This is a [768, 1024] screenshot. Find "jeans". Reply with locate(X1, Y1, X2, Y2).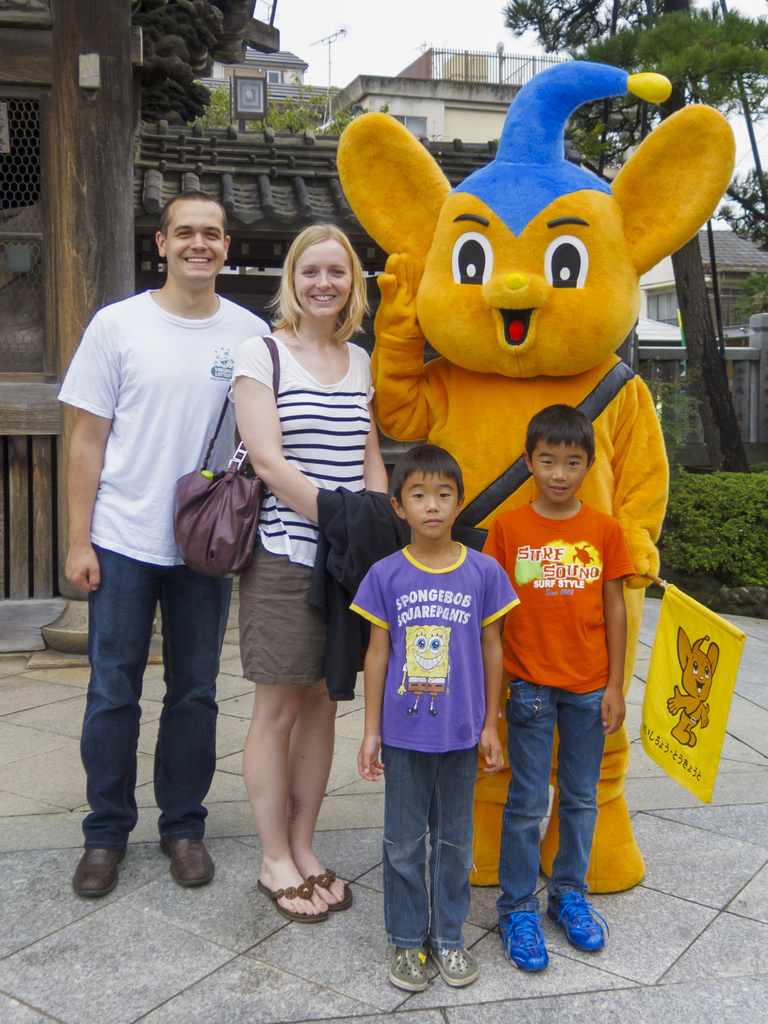
locate(491, 675, 605, 915).
